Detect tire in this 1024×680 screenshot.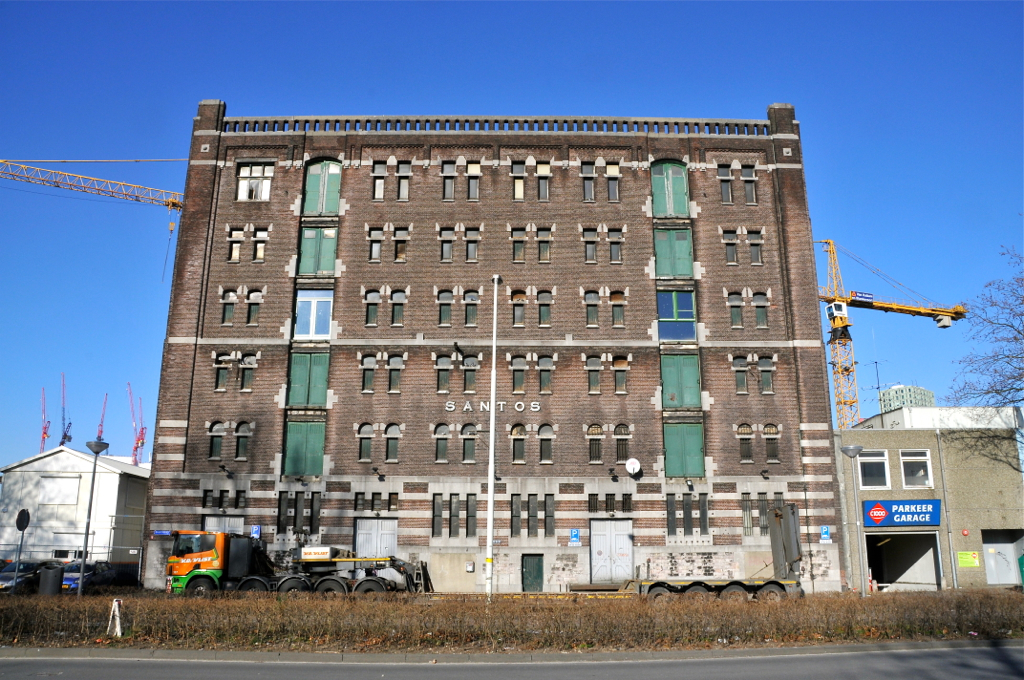
Detection: (237,577,270,594).
